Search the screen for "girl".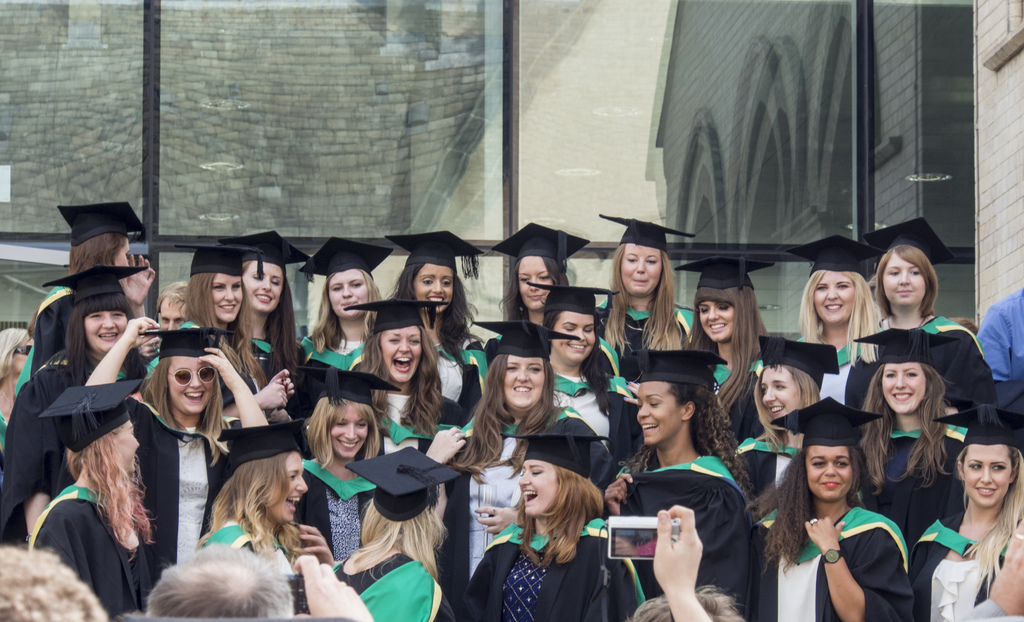
Found at rect(600, 353, 755, 621).
